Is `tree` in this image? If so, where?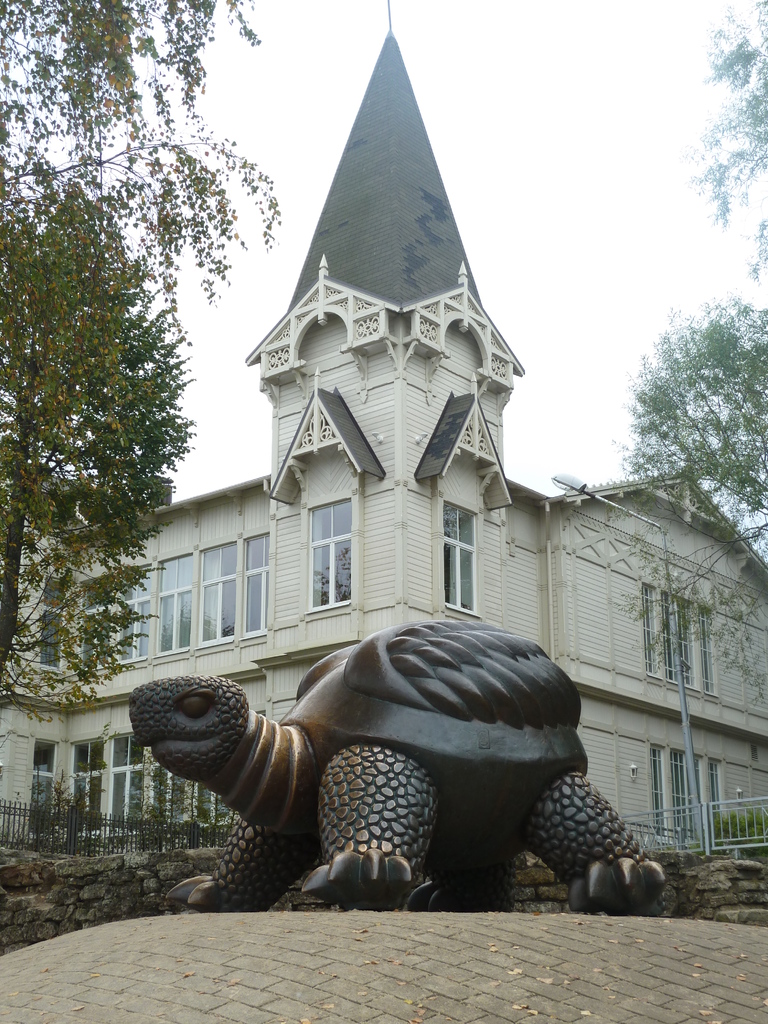
Yes, at <box>0,0,279,723</box>.
